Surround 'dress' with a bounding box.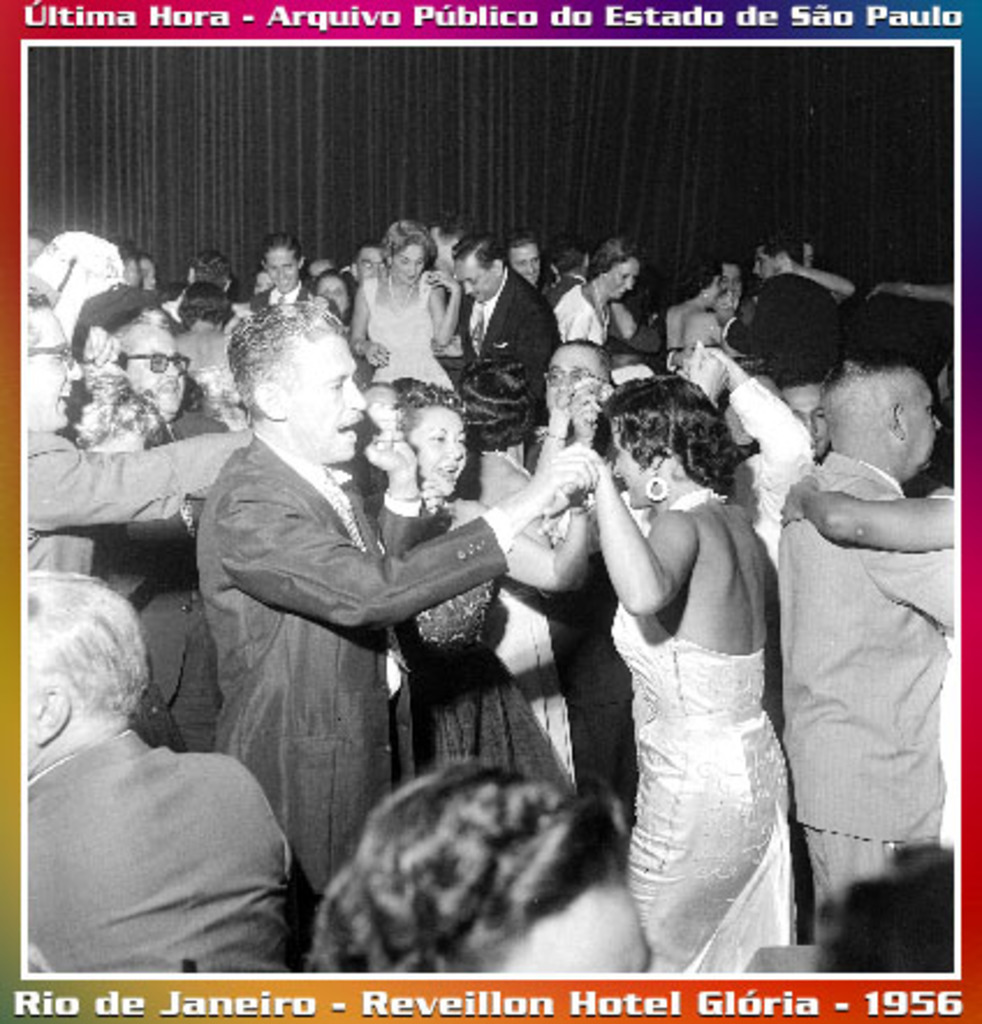
{"left": 357, "top": 491, "right": 570, "bottom": 797}.
